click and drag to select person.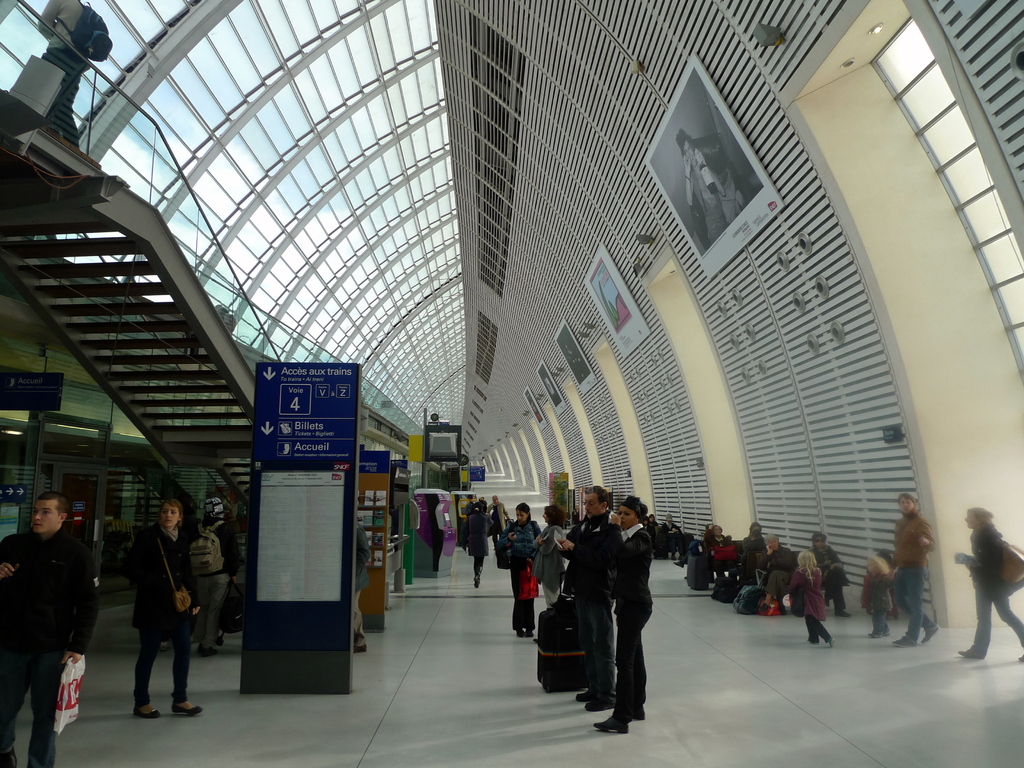
Selection: Rect(710, 524, 737, 593).
